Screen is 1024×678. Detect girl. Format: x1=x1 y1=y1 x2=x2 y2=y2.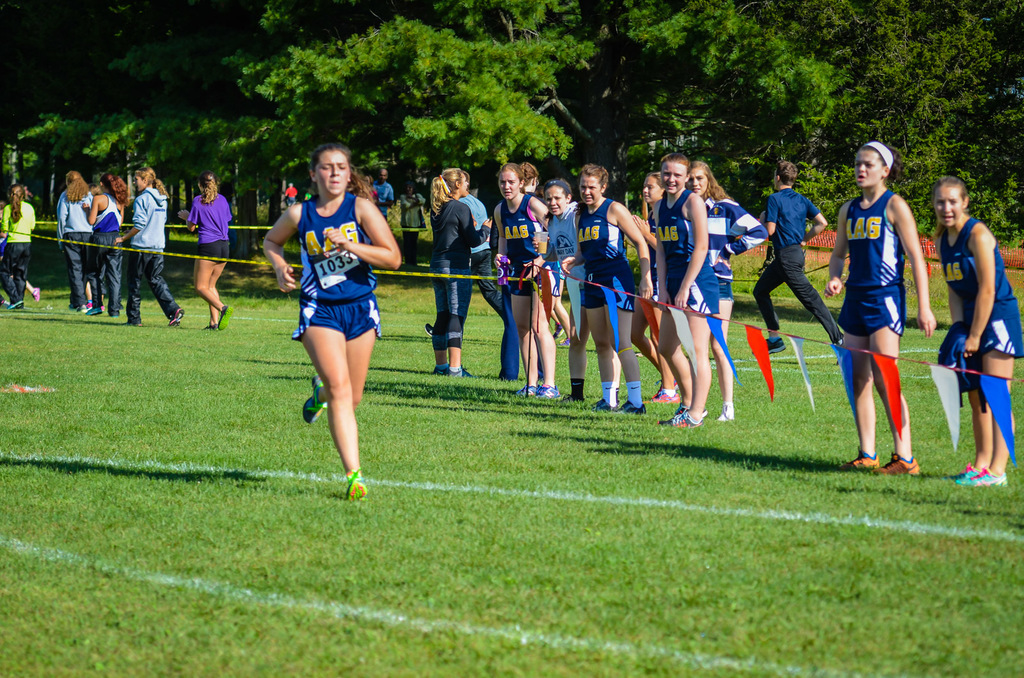
x1=930 y1=178 x2=1023 y2=485.
